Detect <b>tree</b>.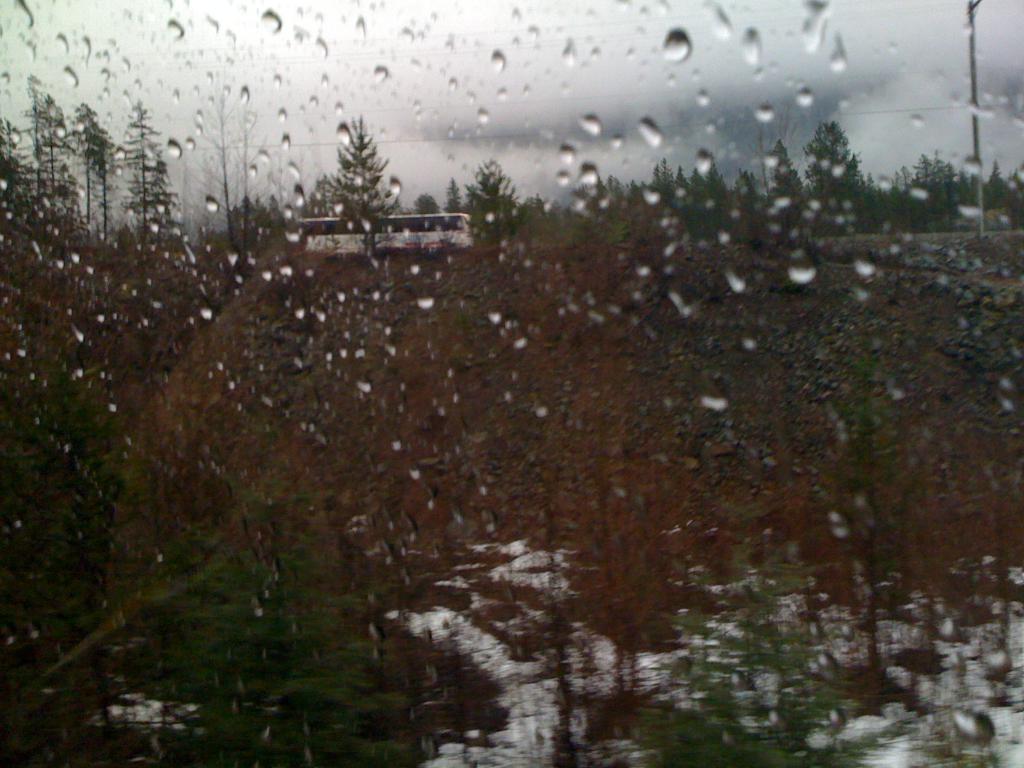
Detected at {"x1": 467, "y1": 161, "x2": 525, "y2": 238}.
